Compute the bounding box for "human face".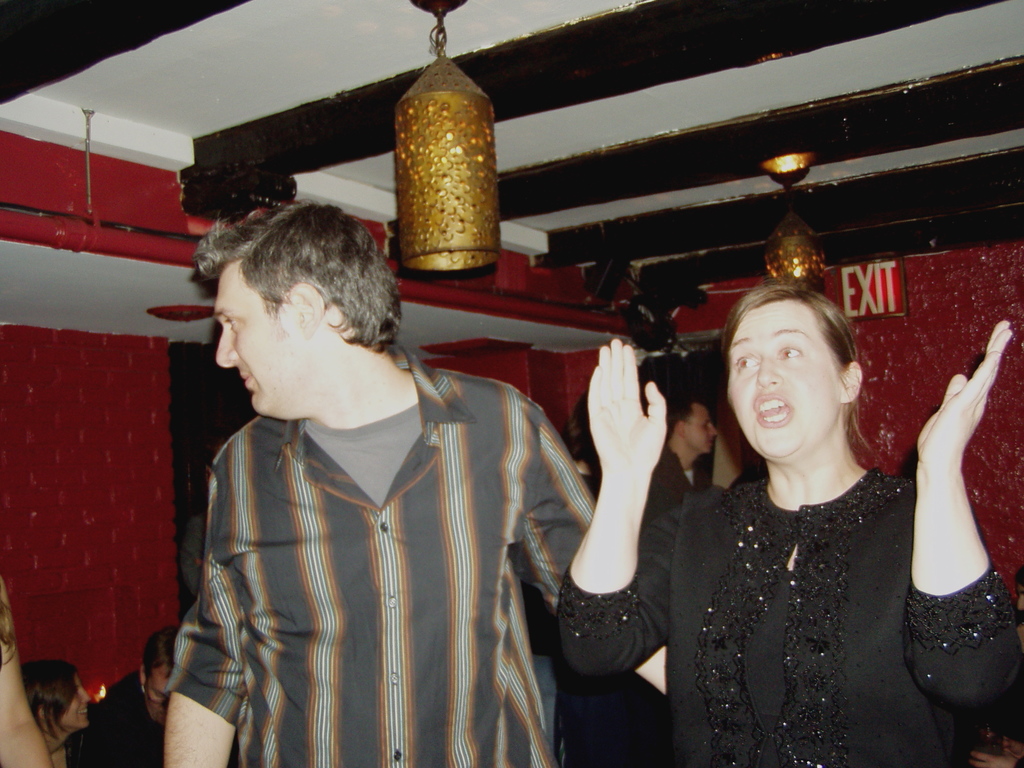
689, 402, 718, 458.
